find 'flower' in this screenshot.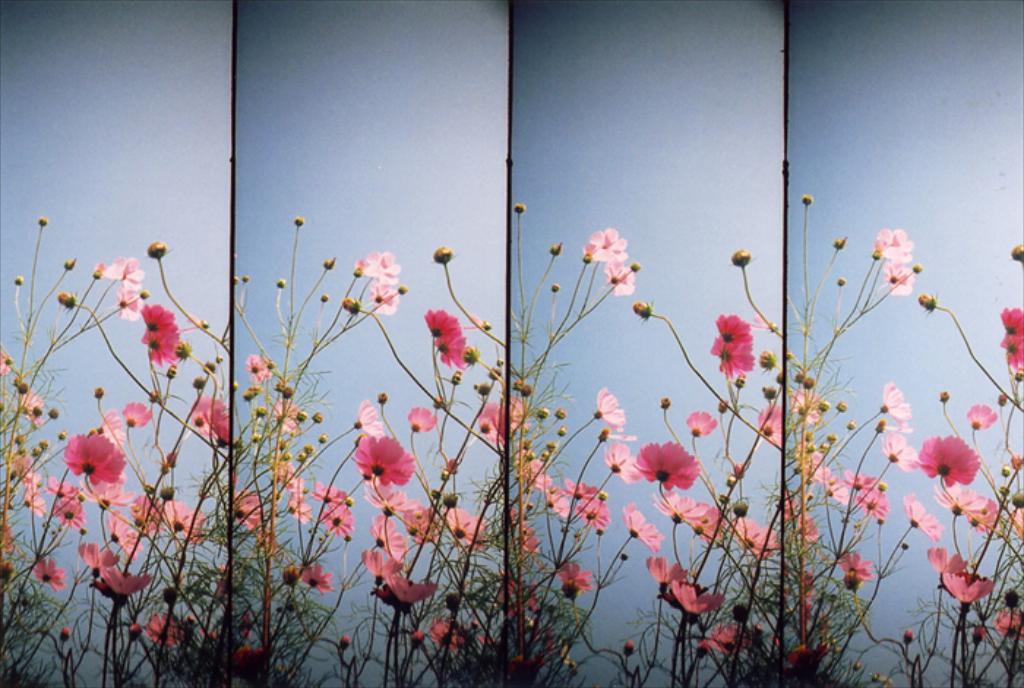
The bounding box for 'flower' is [377, 586, 392, 609].
